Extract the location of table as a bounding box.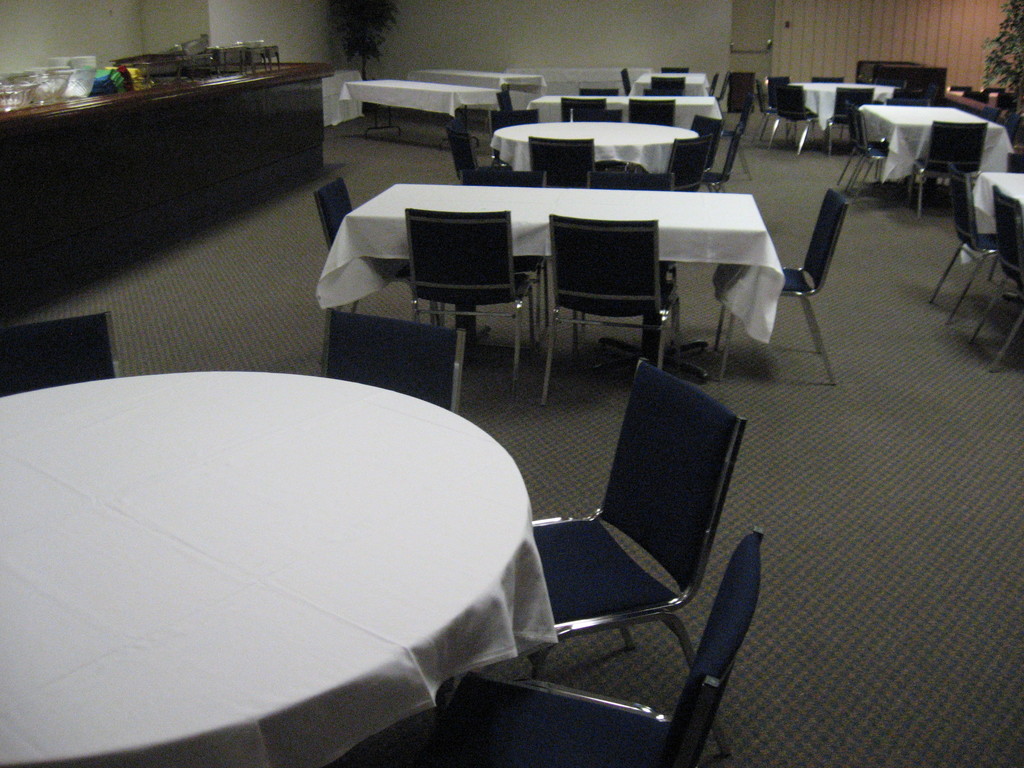
x1=778 y1=69 x2=889 y2=168.
